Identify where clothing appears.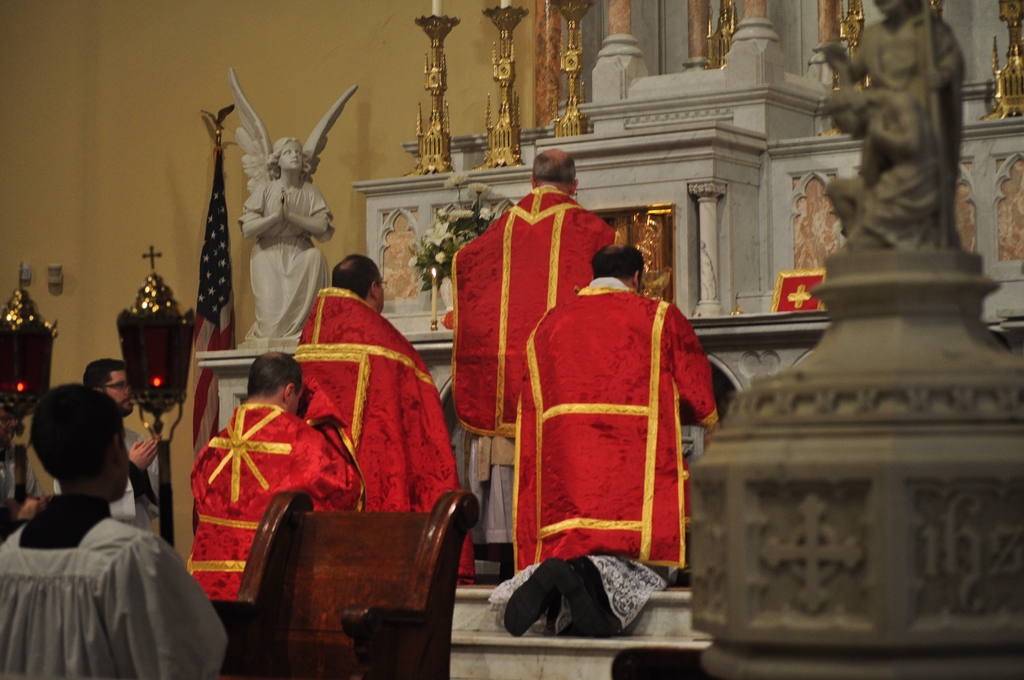
Appears at pyautogui.locateOnScreen(442, 182, 618, 549).
